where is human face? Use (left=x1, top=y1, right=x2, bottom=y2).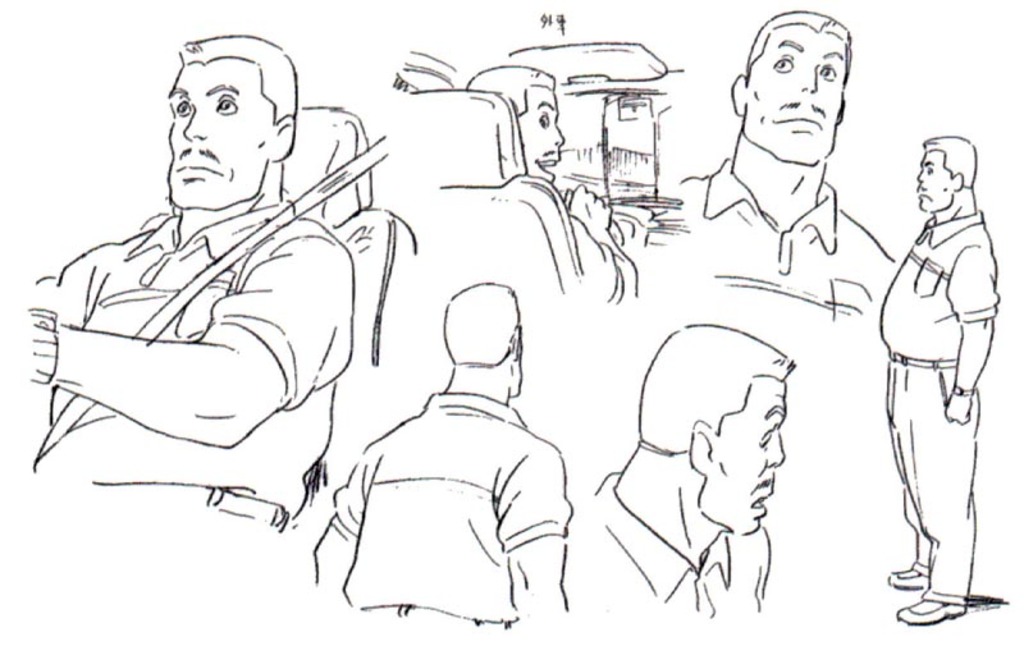
(left=513, top=91, right=564, bottom=182).
